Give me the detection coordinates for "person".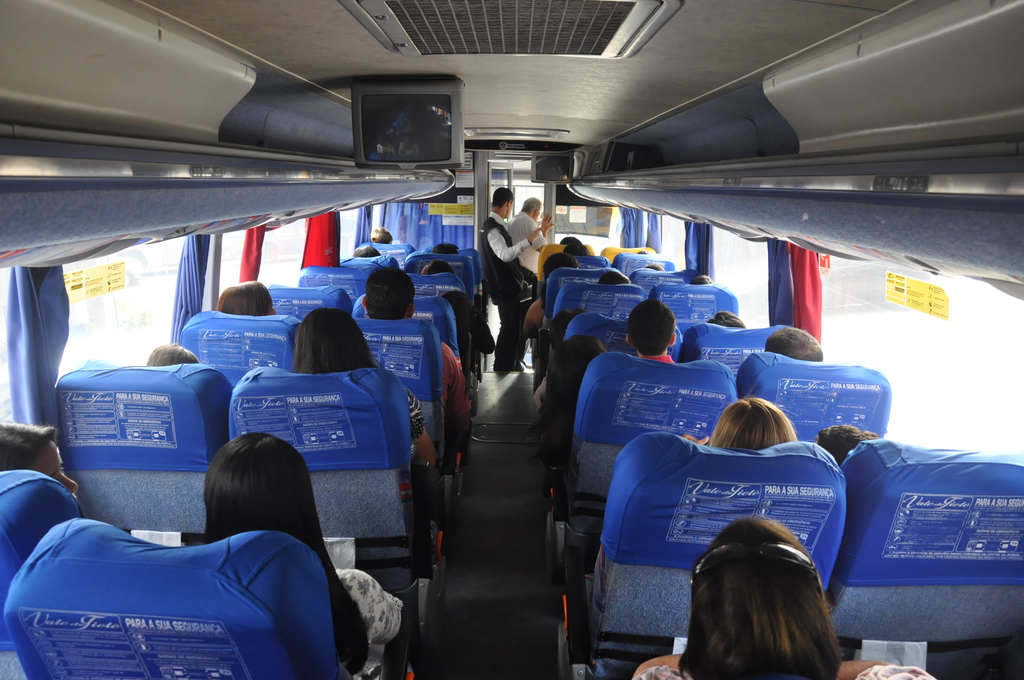
<box>676,398,804,455</box>.
